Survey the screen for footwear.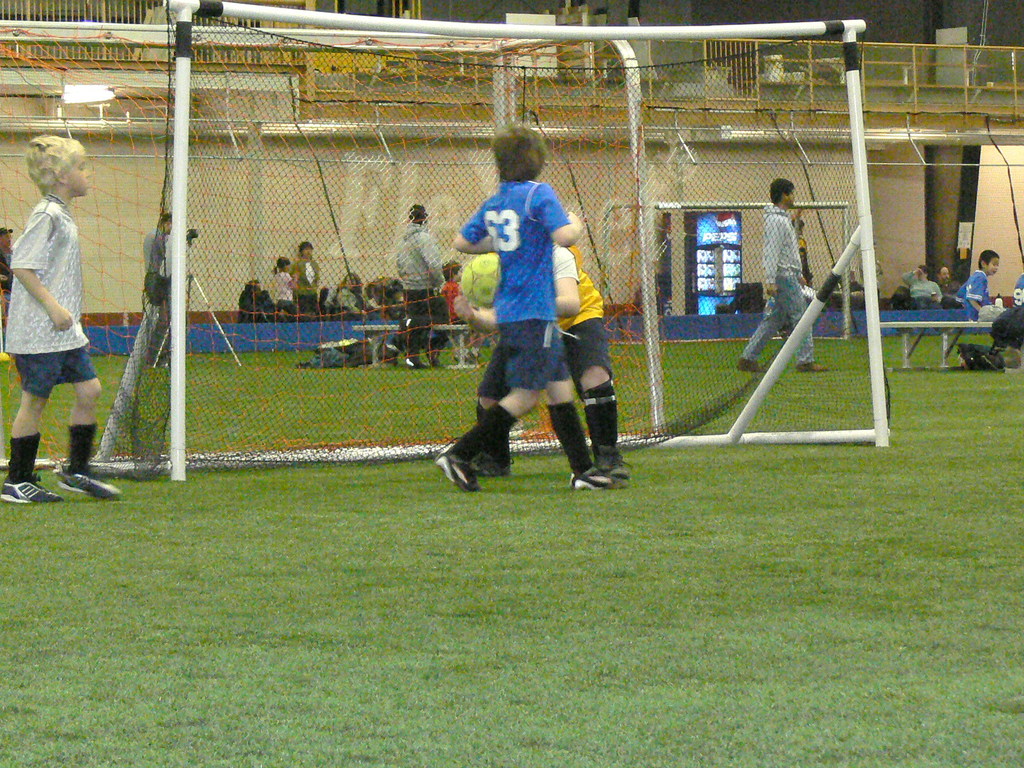
Survey found: crop(4, 472, 67, 505).
